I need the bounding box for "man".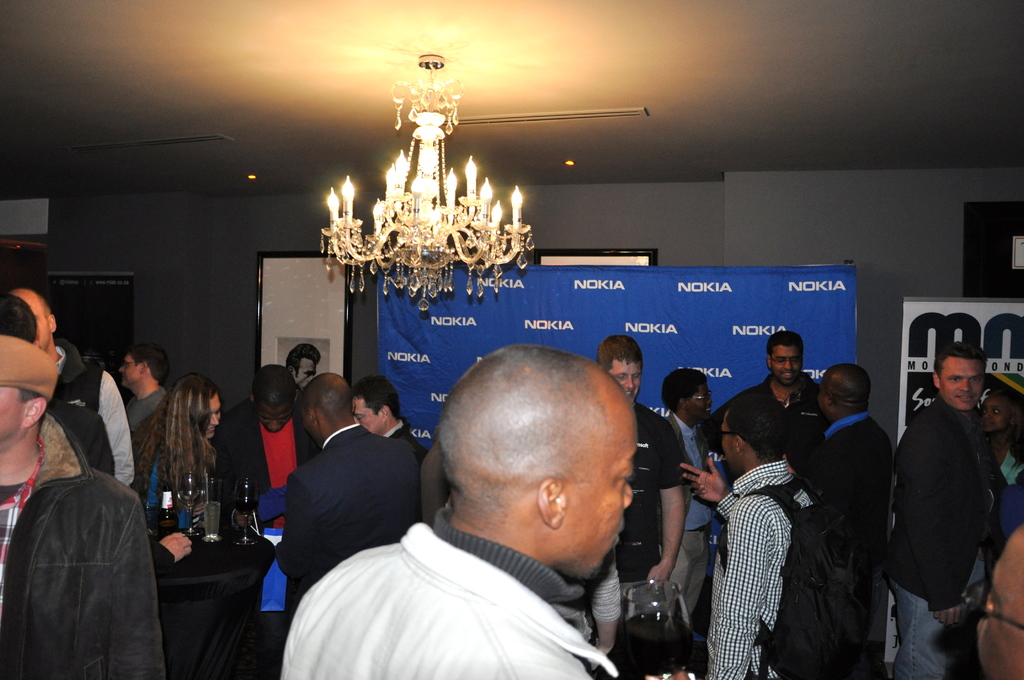
Here it is: {"left": 593, "top": 332, "right": 686, "bottom": 615}.
